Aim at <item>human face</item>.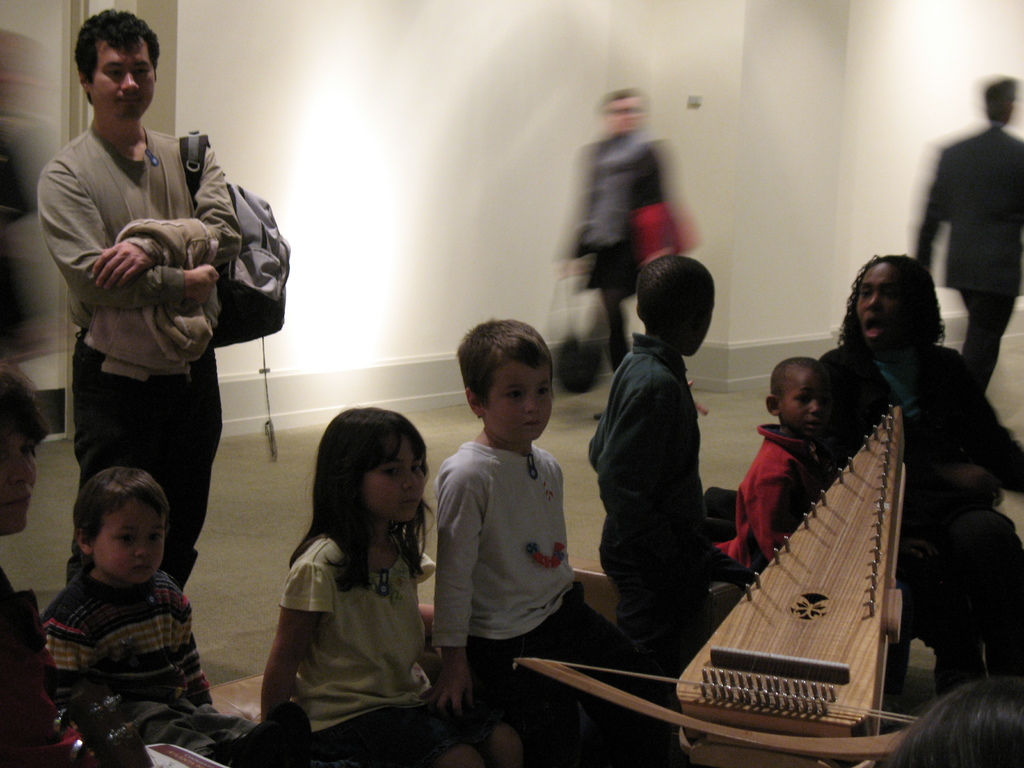
Aimed at 96 43 164 120.
